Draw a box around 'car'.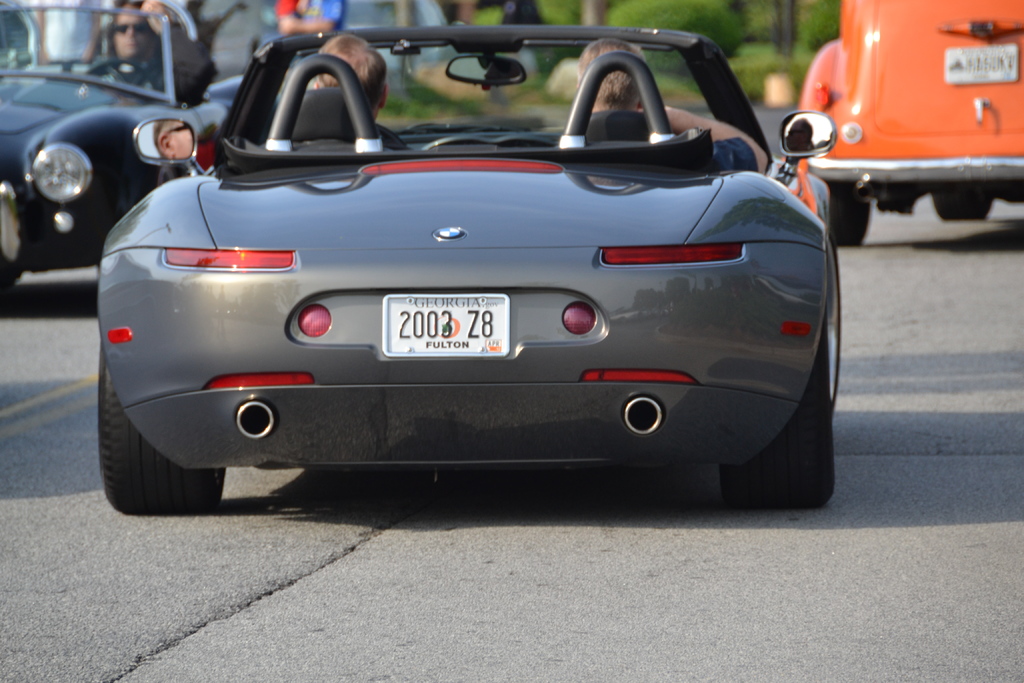
95,26,837,514.
